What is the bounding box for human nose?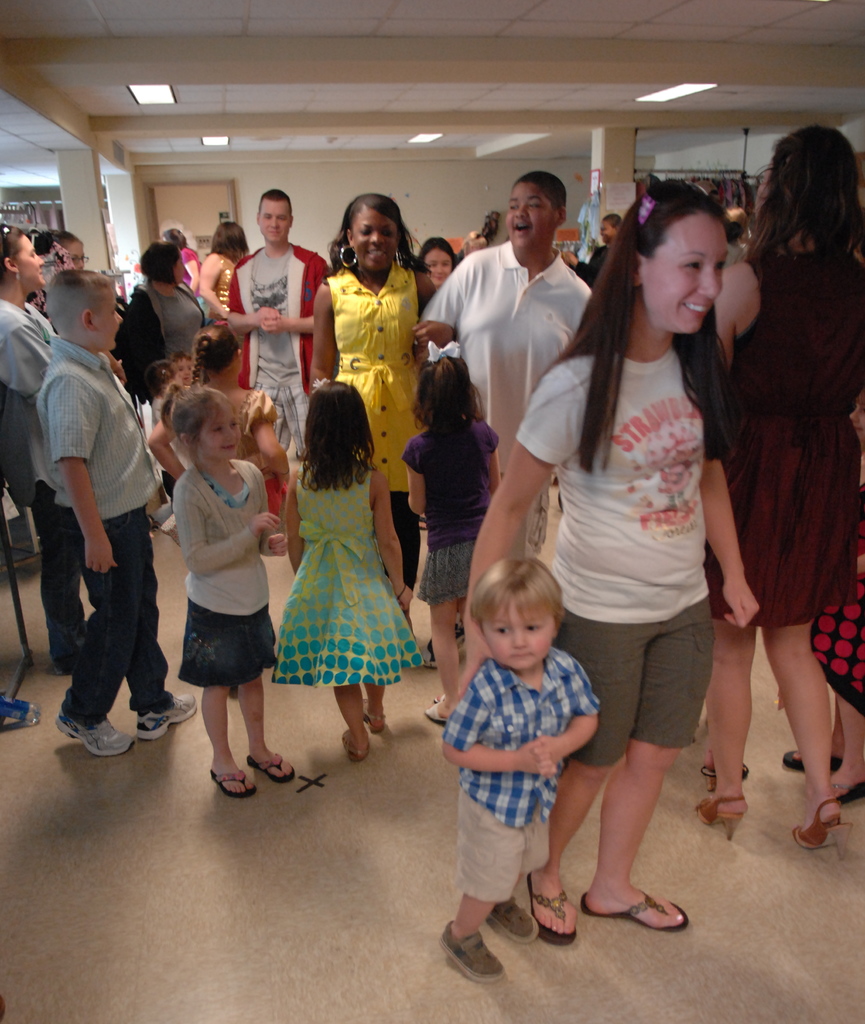
BBox(269, 214, 276, 228).
